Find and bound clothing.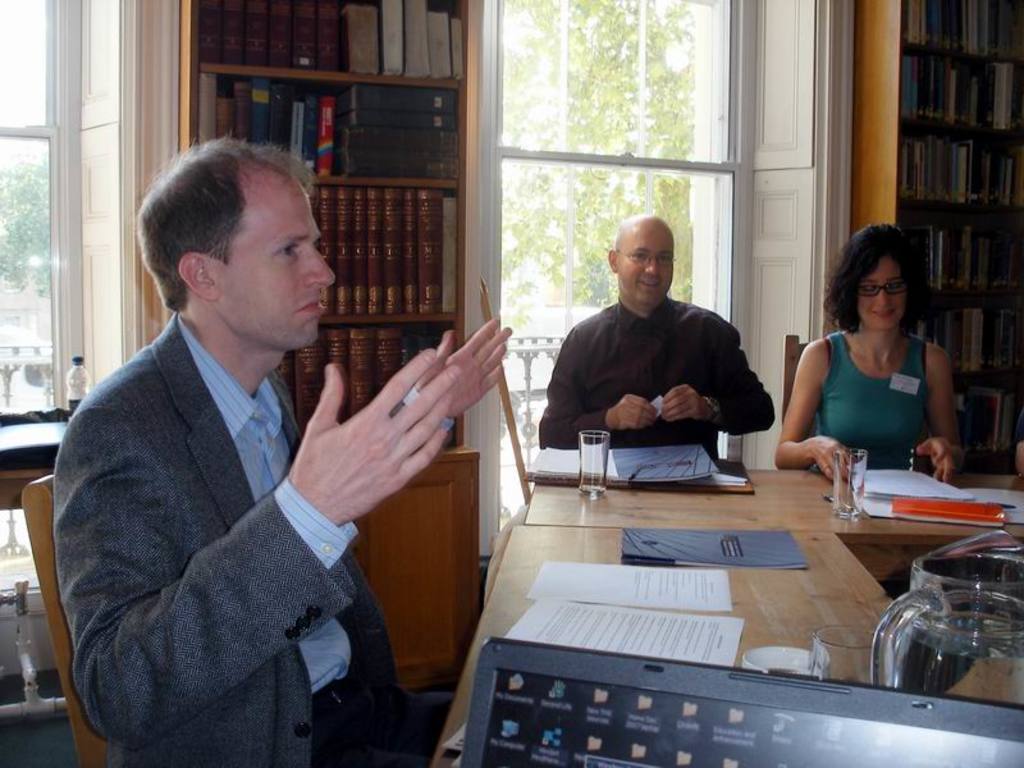
Bound: [809, 329, 936, 475].
